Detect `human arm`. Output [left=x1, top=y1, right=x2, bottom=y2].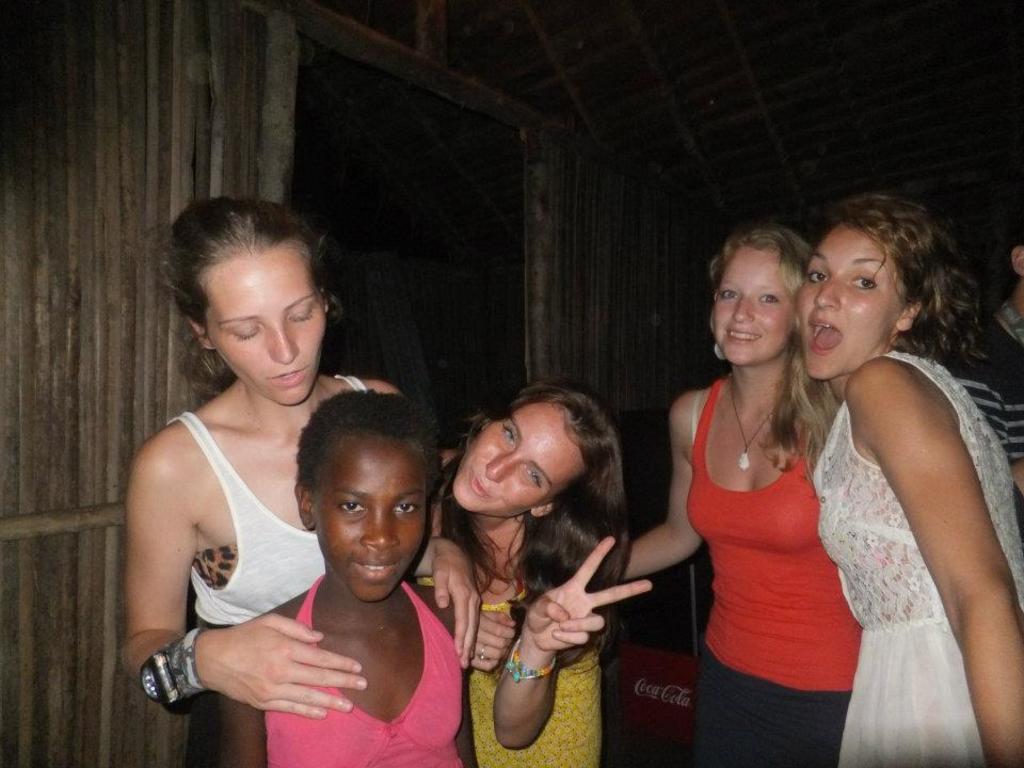
[left=844, top=373, right=1023, bottom=767].
